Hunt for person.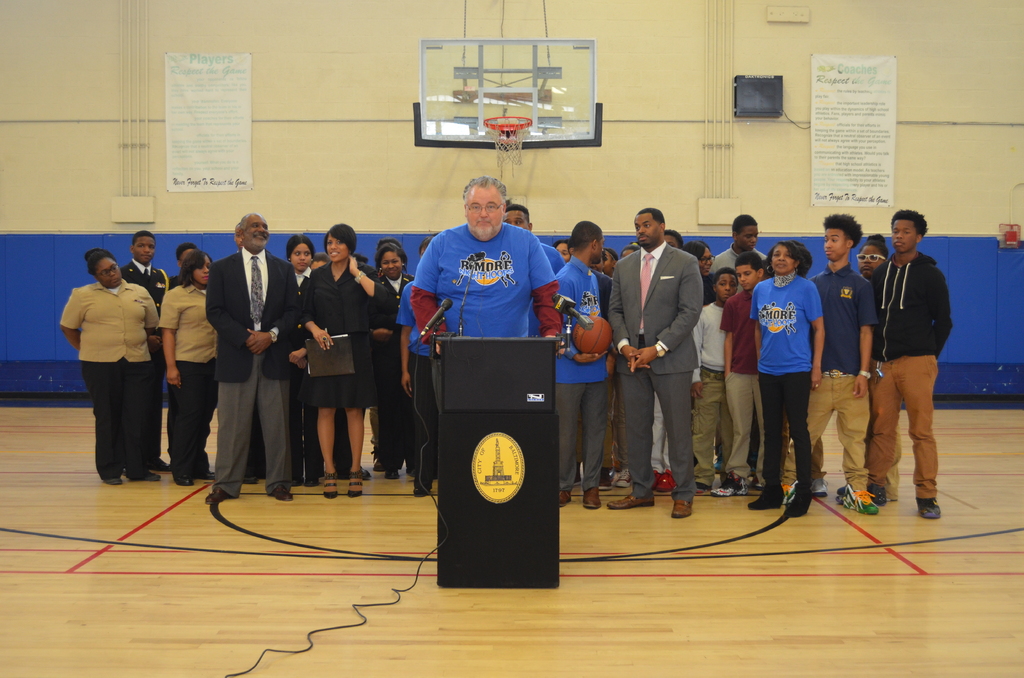
Hunted down at left=377, top=242, right=416, bottom=480.
